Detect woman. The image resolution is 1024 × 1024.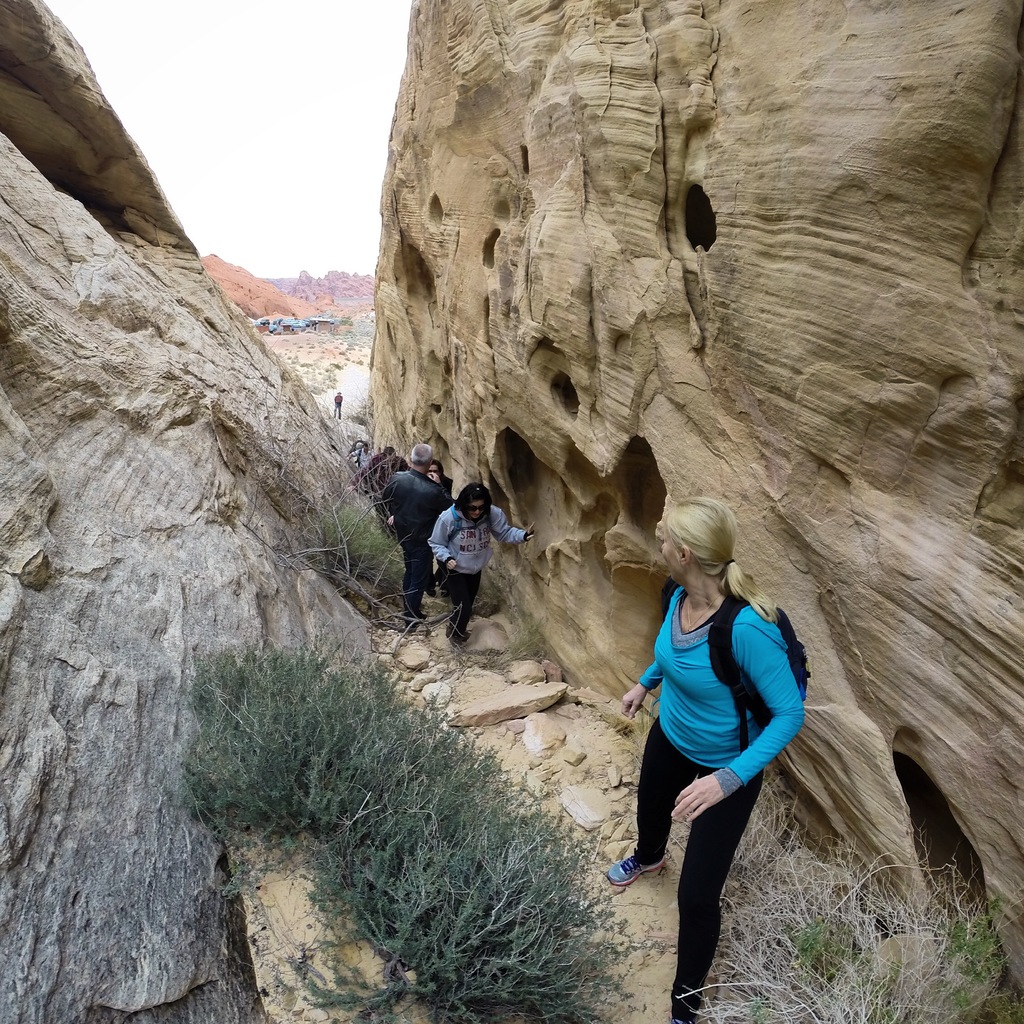
428, 483, 536, 646.
